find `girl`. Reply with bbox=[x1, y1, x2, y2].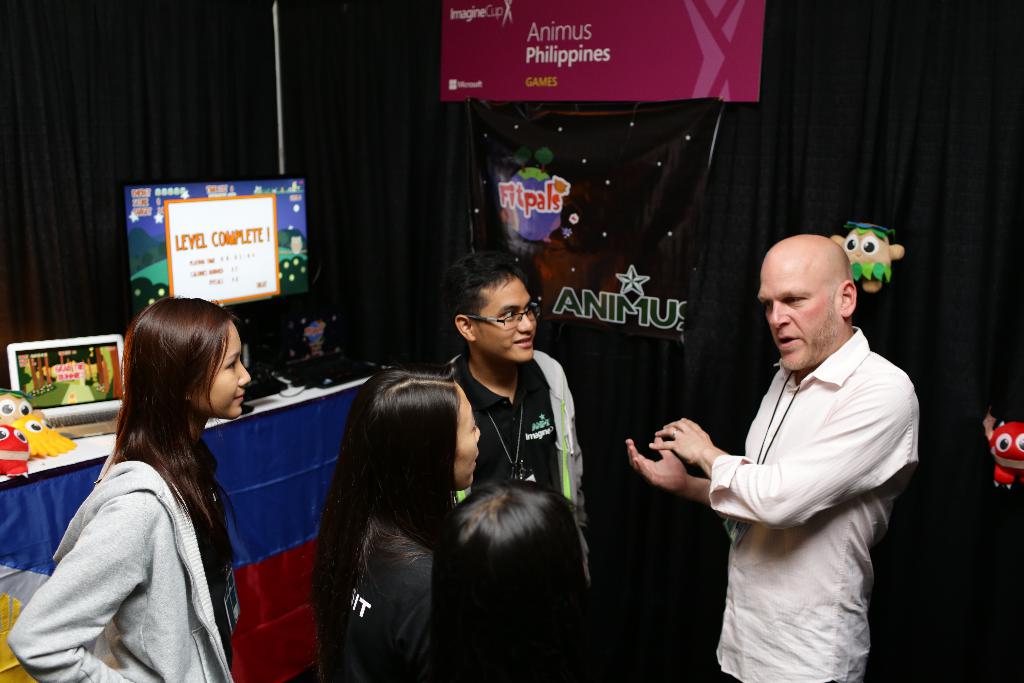
bbox=[10, 299, 250, 682].
